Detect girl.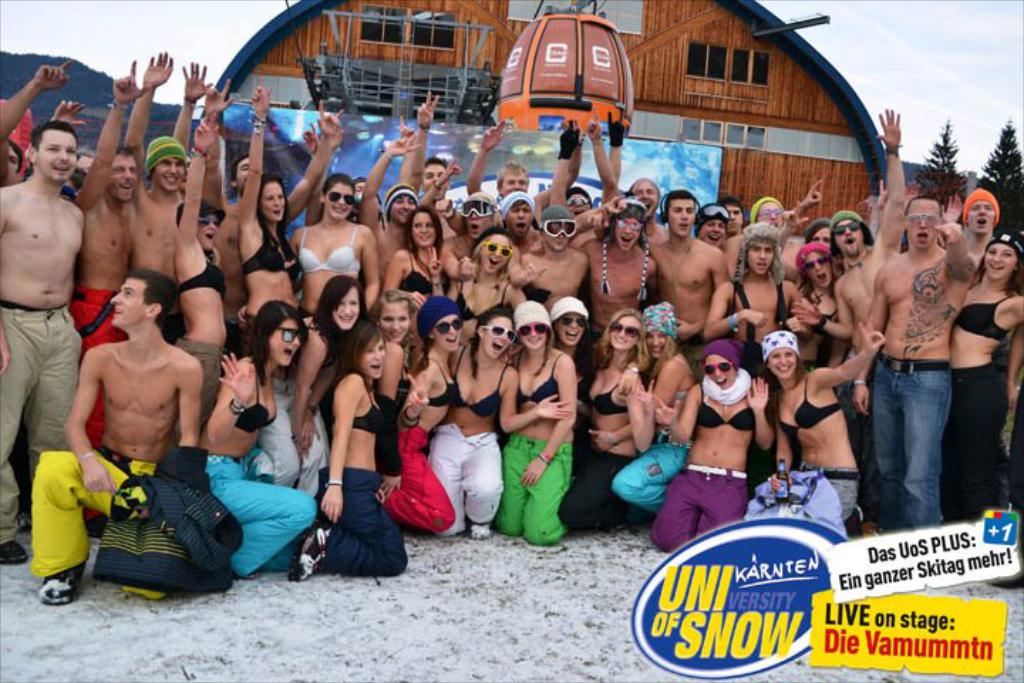
Detected at [x1=649, y1=333, x2=771, y2=551].
